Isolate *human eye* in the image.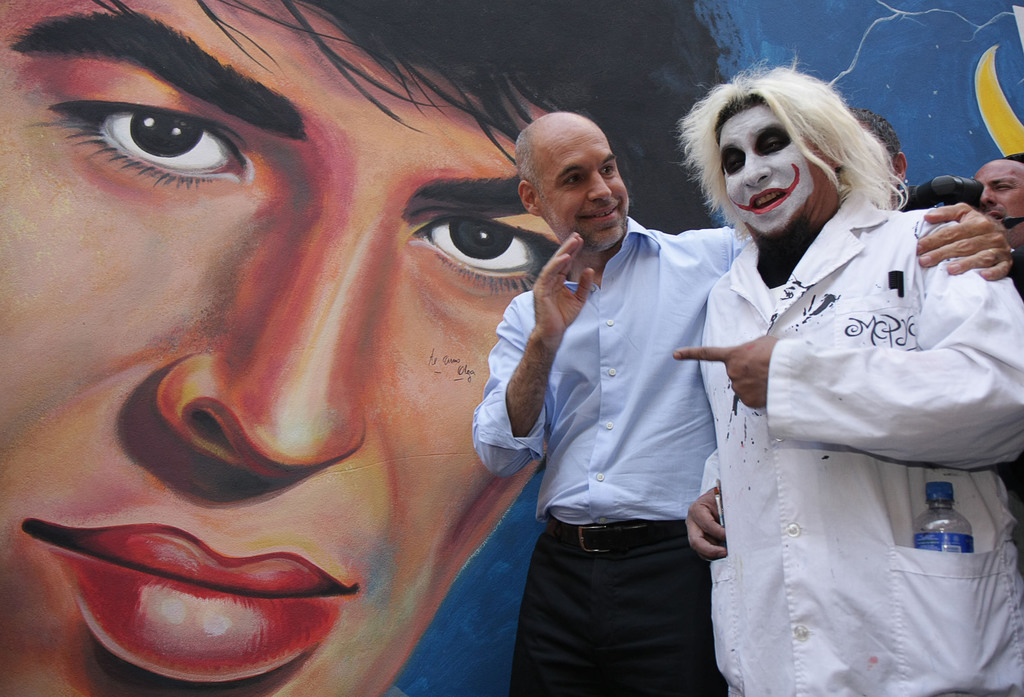
Isolated region: 990/180/1015/191.
